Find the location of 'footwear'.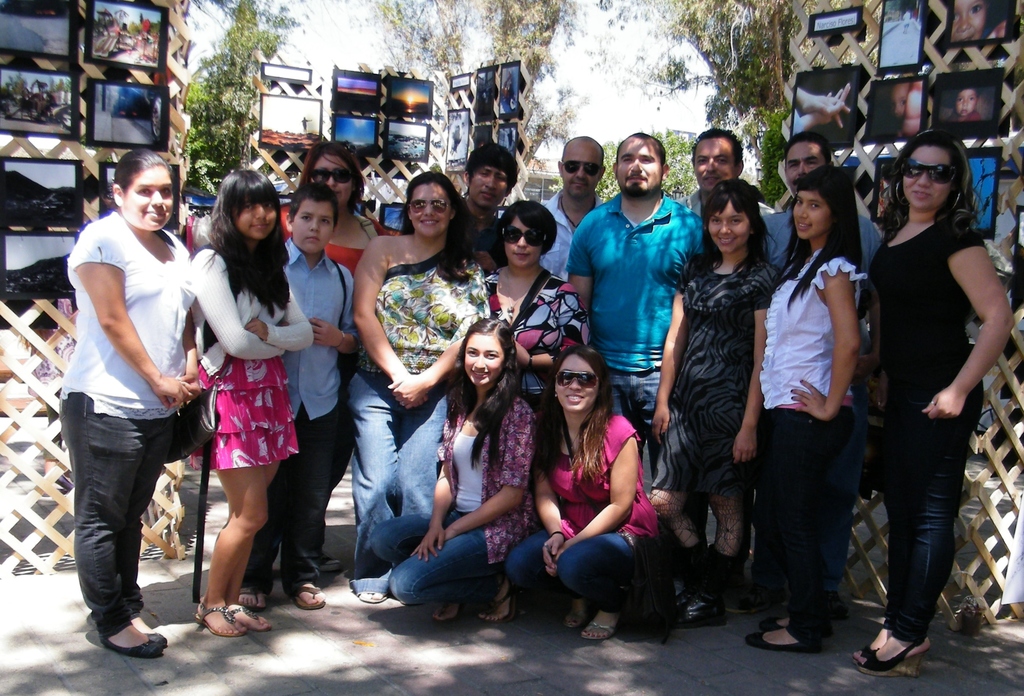
Location: 296,579,327,611.
